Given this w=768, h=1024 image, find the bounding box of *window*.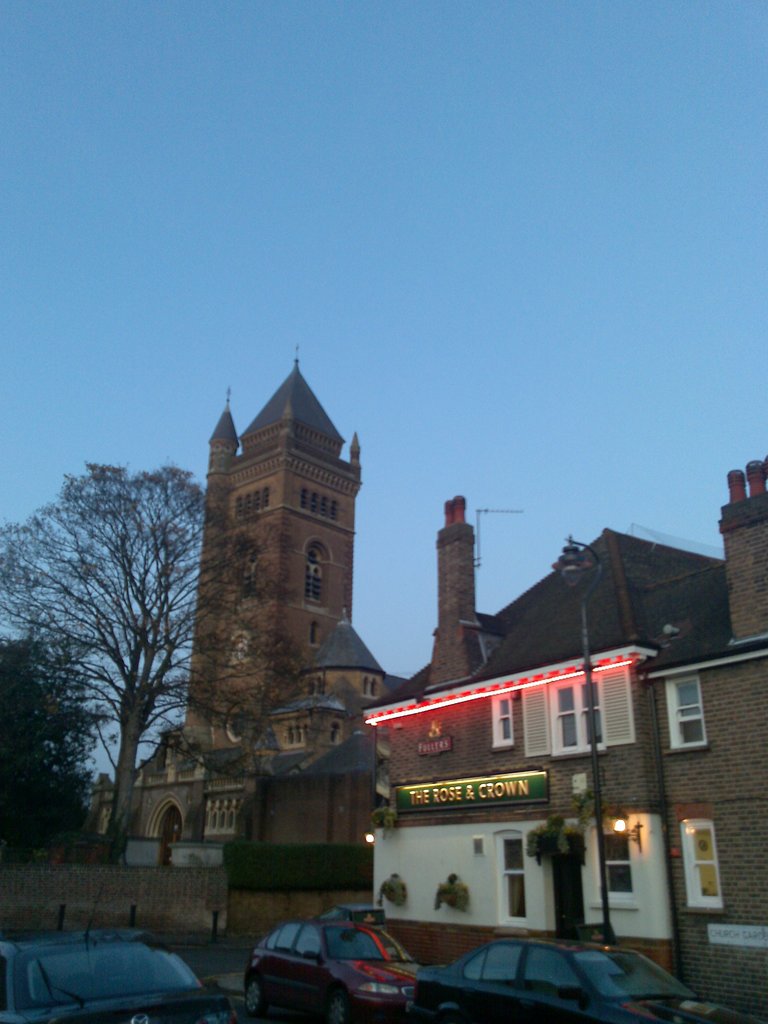
<bbox>666, 671, 708, 755</bbox>.
